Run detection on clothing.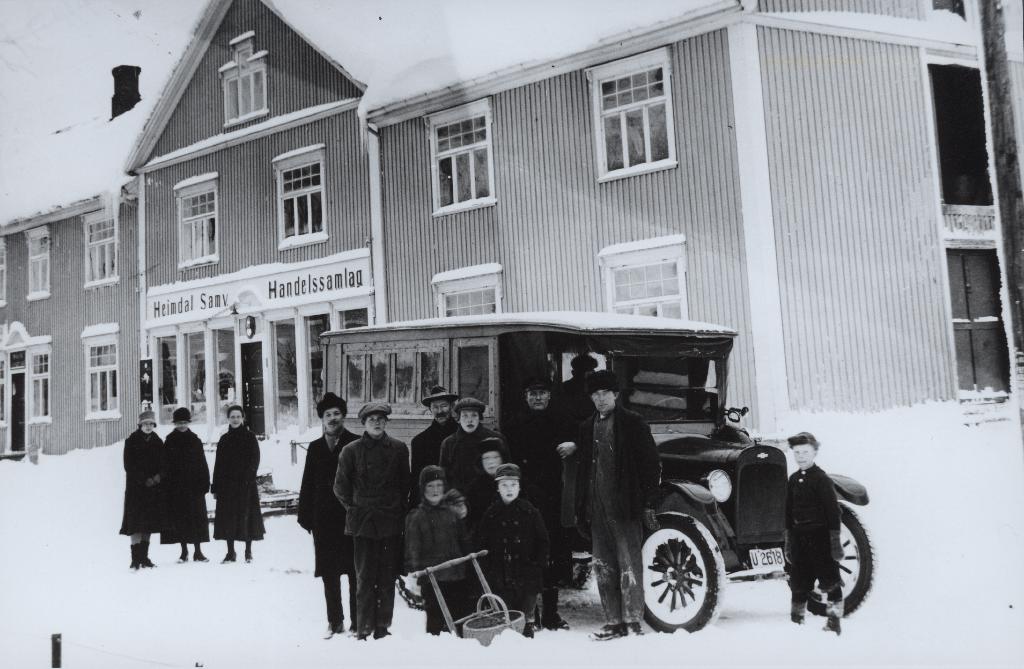
Result: rect(570, 408, 660, 636).
